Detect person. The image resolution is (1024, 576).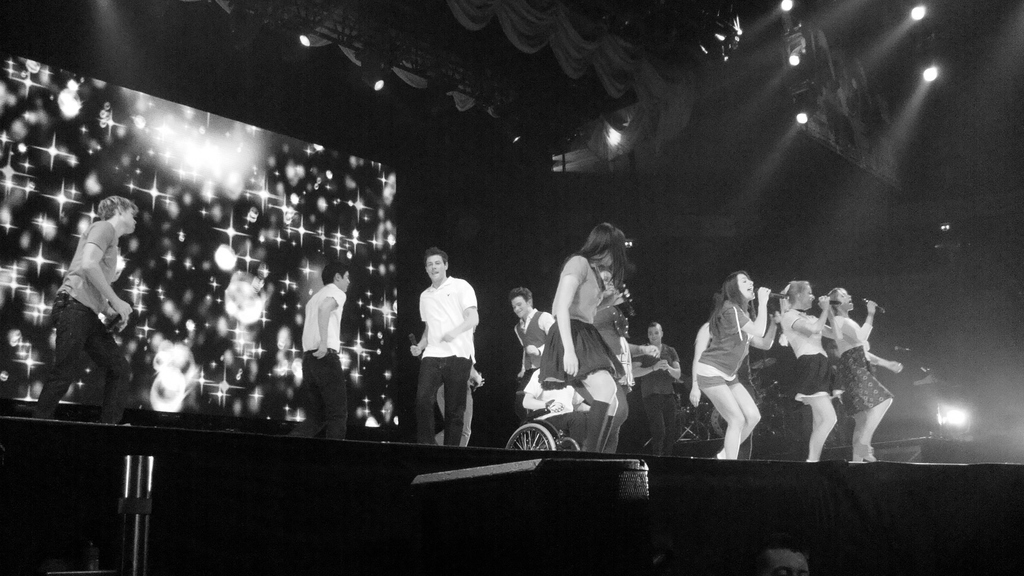
bbox(820, 289, 906, 463).
